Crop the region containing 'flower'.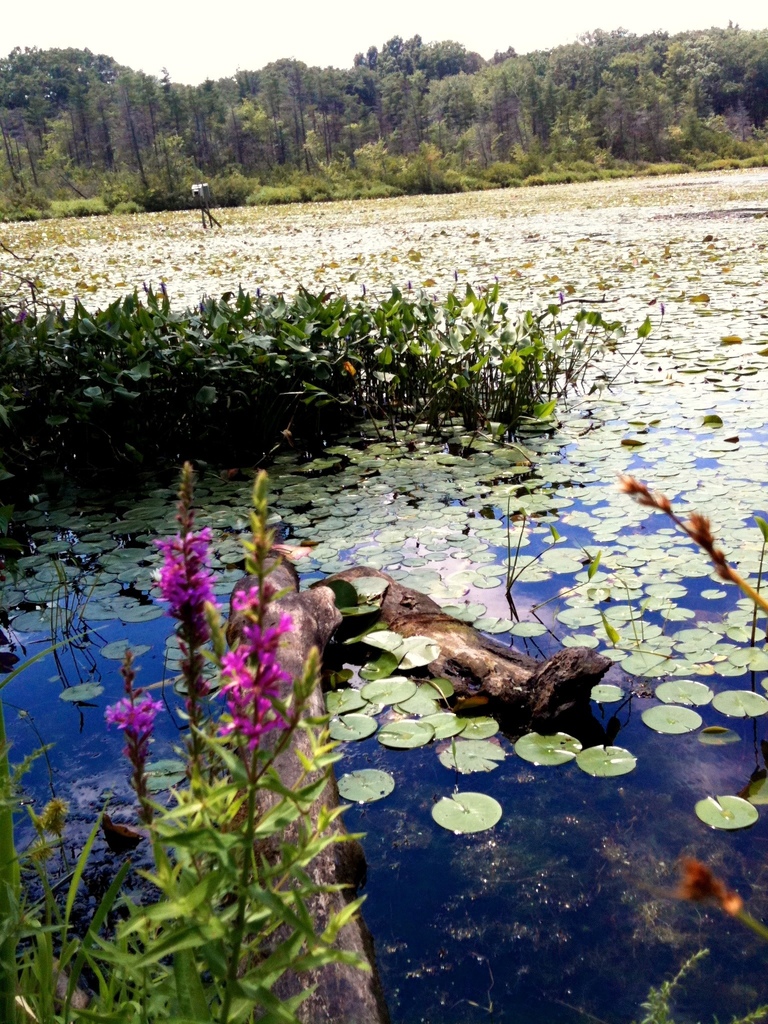
Crop region: rect(627, 478, 767, 609).
